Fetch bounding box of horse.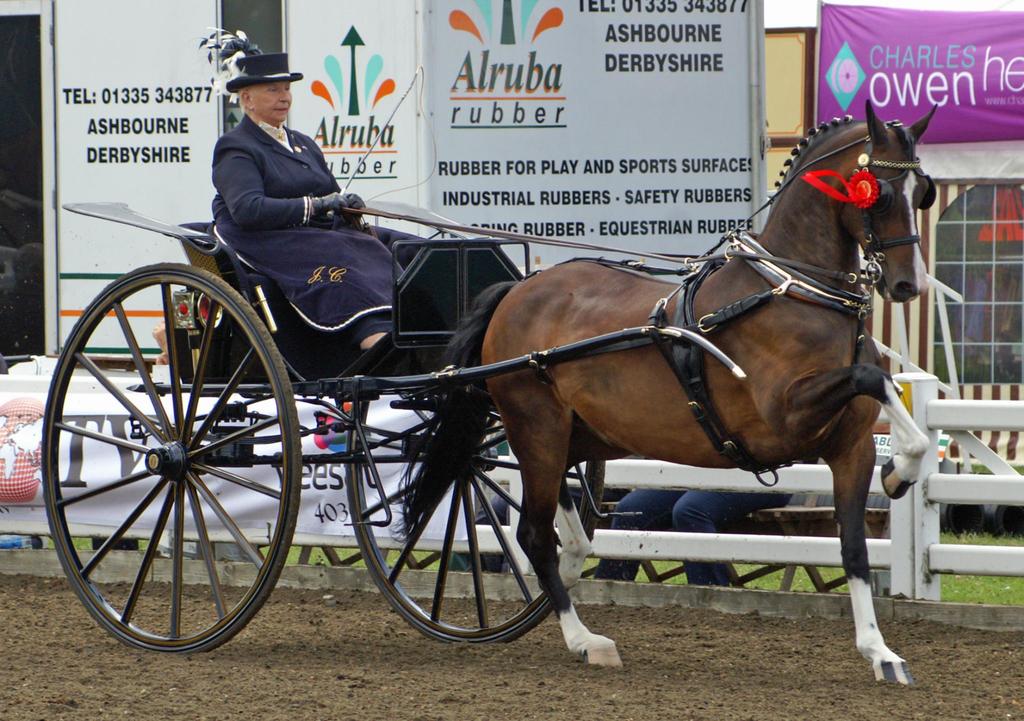
Bbox: rect(404, 101, 941, 683).
